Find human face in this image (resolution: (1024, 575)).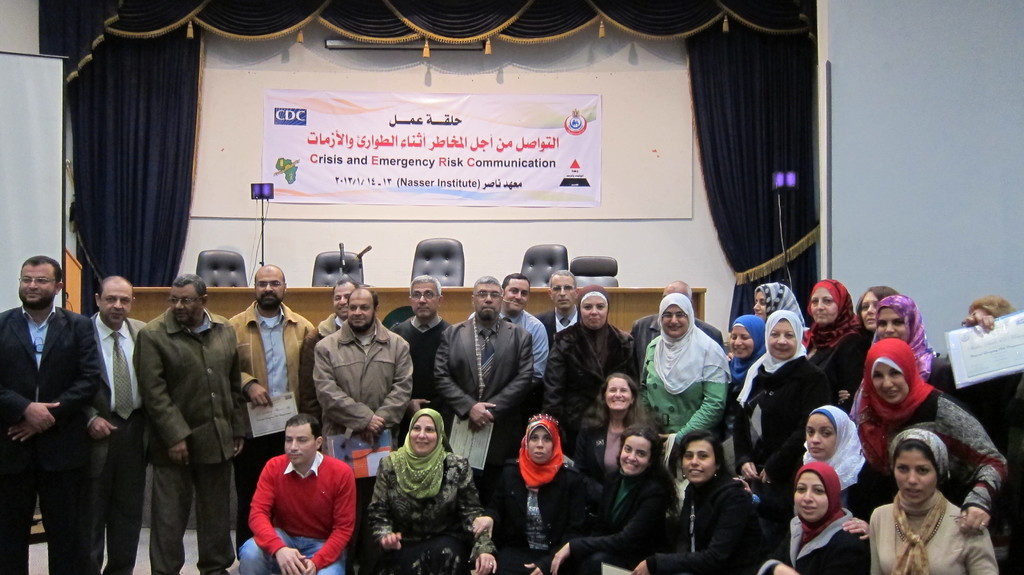
locate(620, 437, 651, 473).
